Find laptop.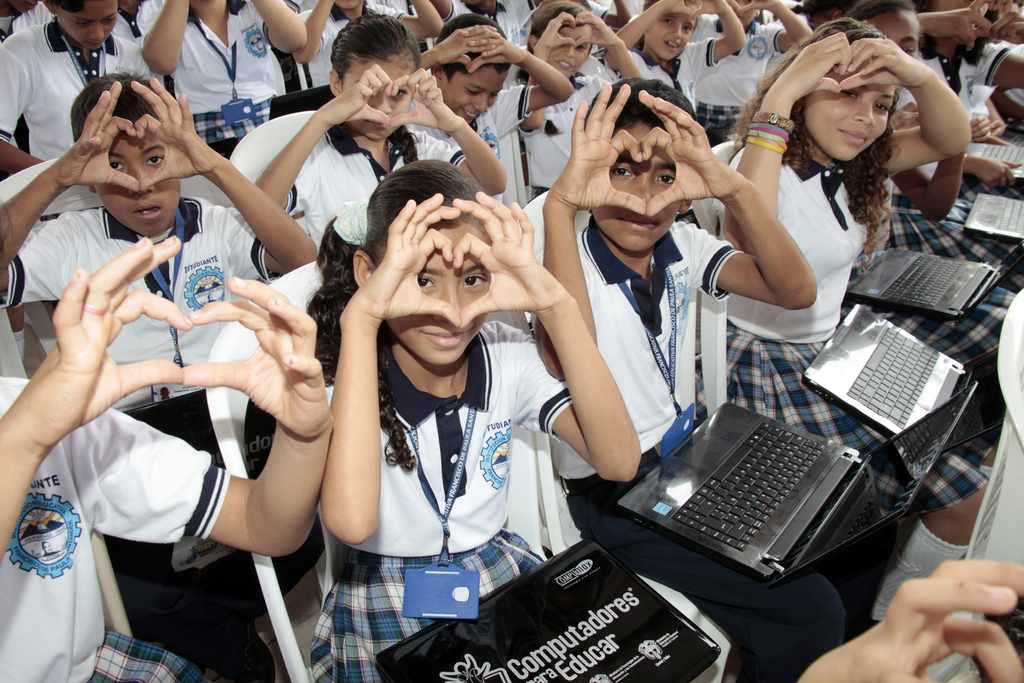
[964,193,1023,242].
